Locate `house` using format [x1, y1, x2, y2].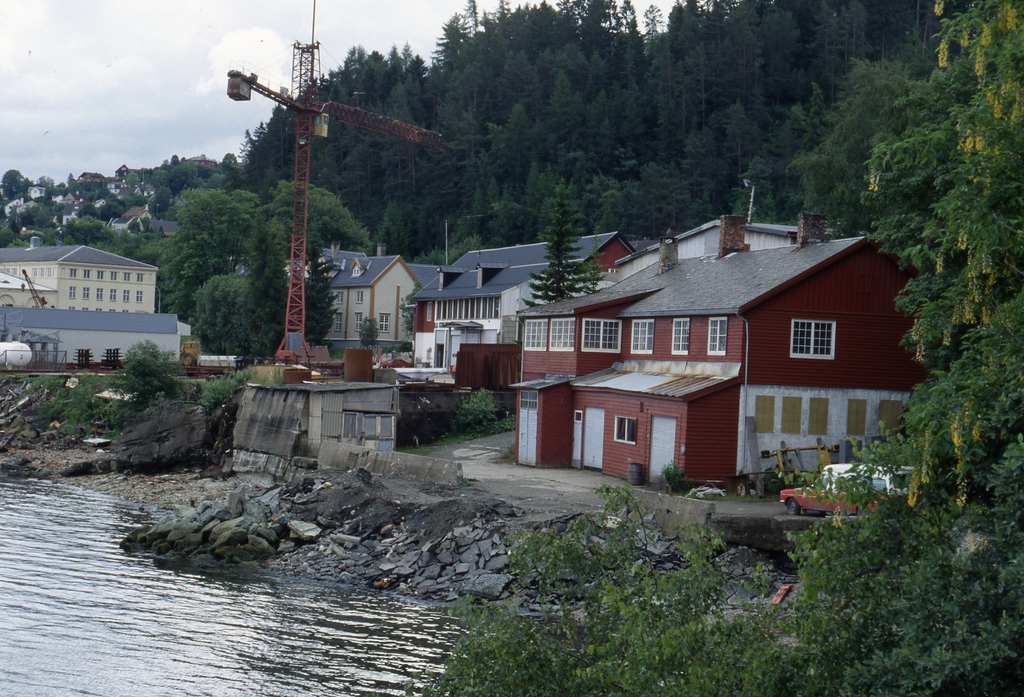
[404, 252, 514, 346].
